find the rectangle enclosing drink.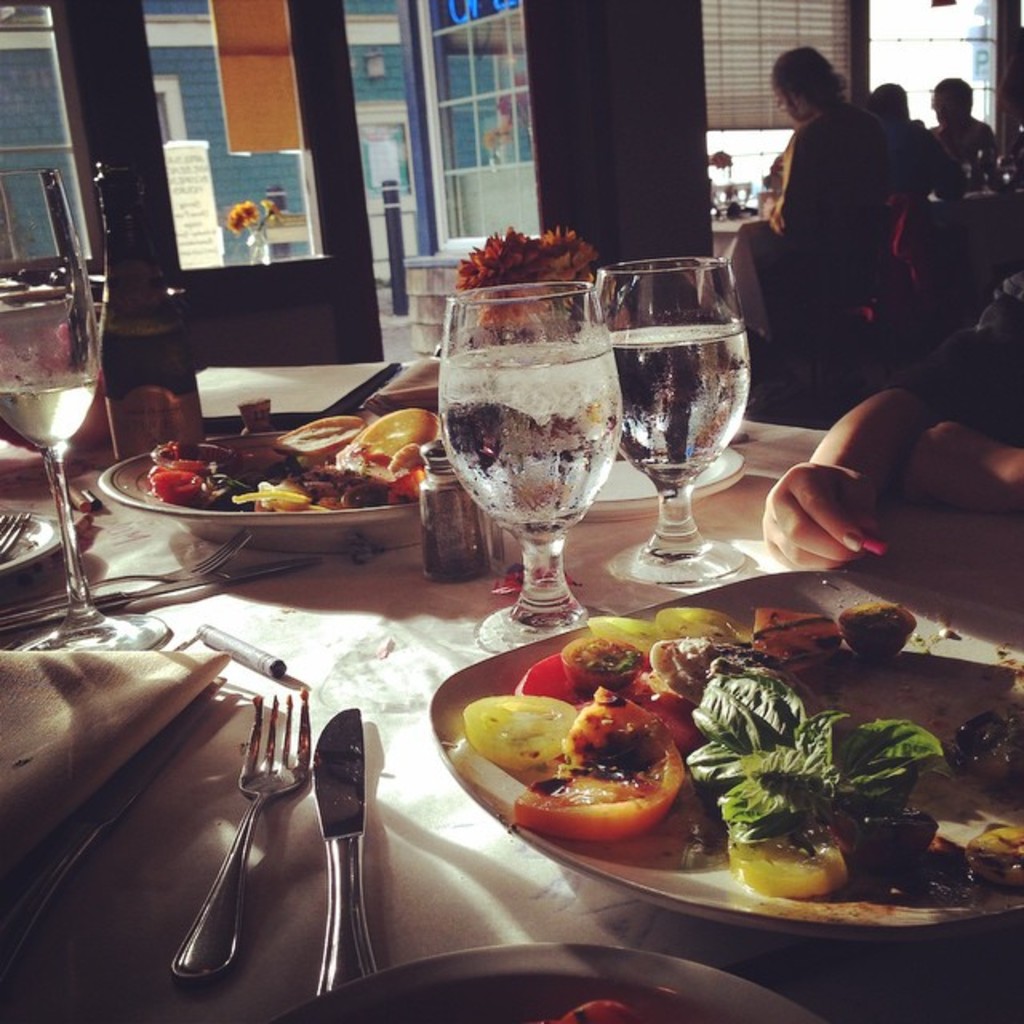
{"left": 445, "top": 354, "right": 619, "bottom": 541}.
